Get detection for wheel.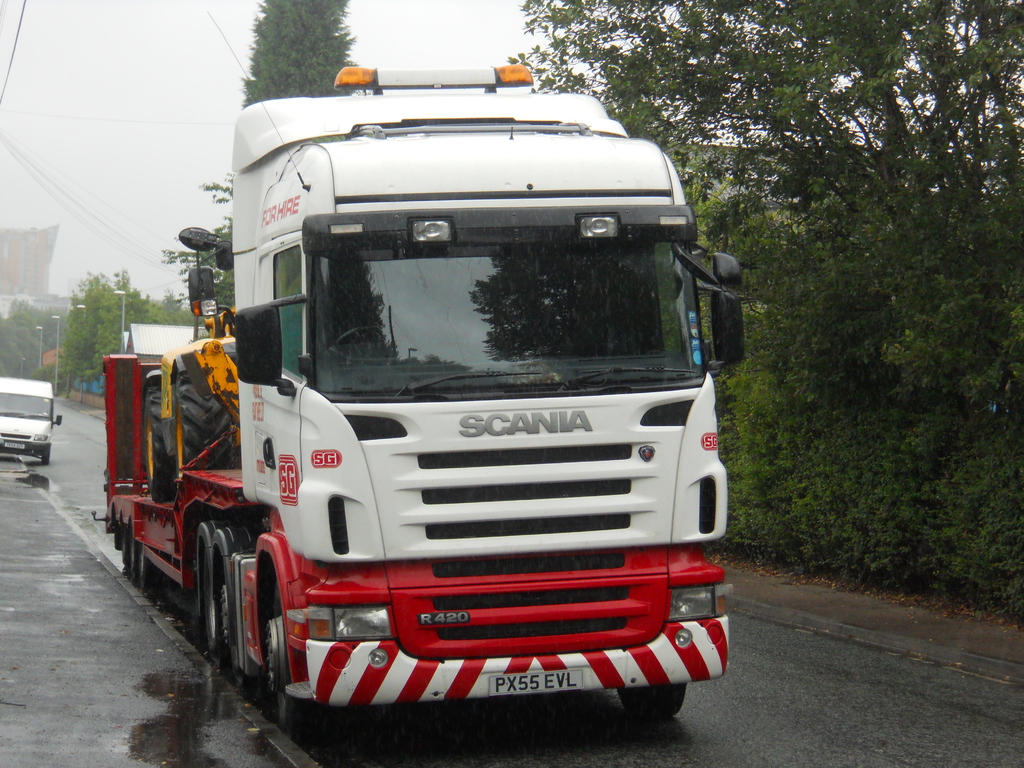
Detection: detection(142, 383, 173, 506).
